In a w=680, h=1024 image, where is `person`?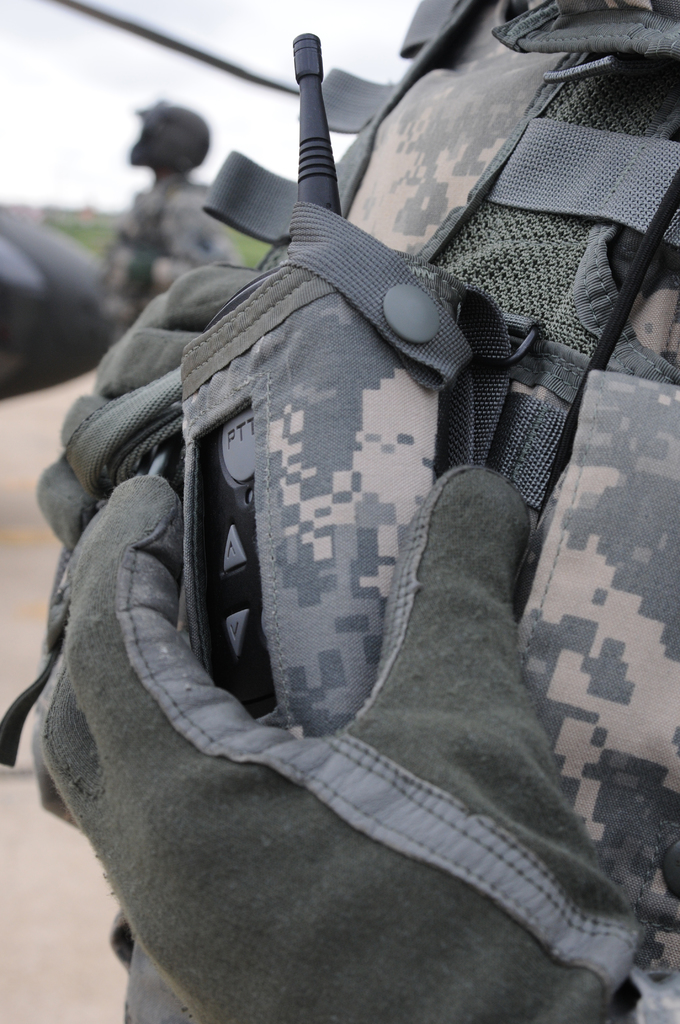
pyautogui.locateOnScreen(0, 0, 679, 1023).
